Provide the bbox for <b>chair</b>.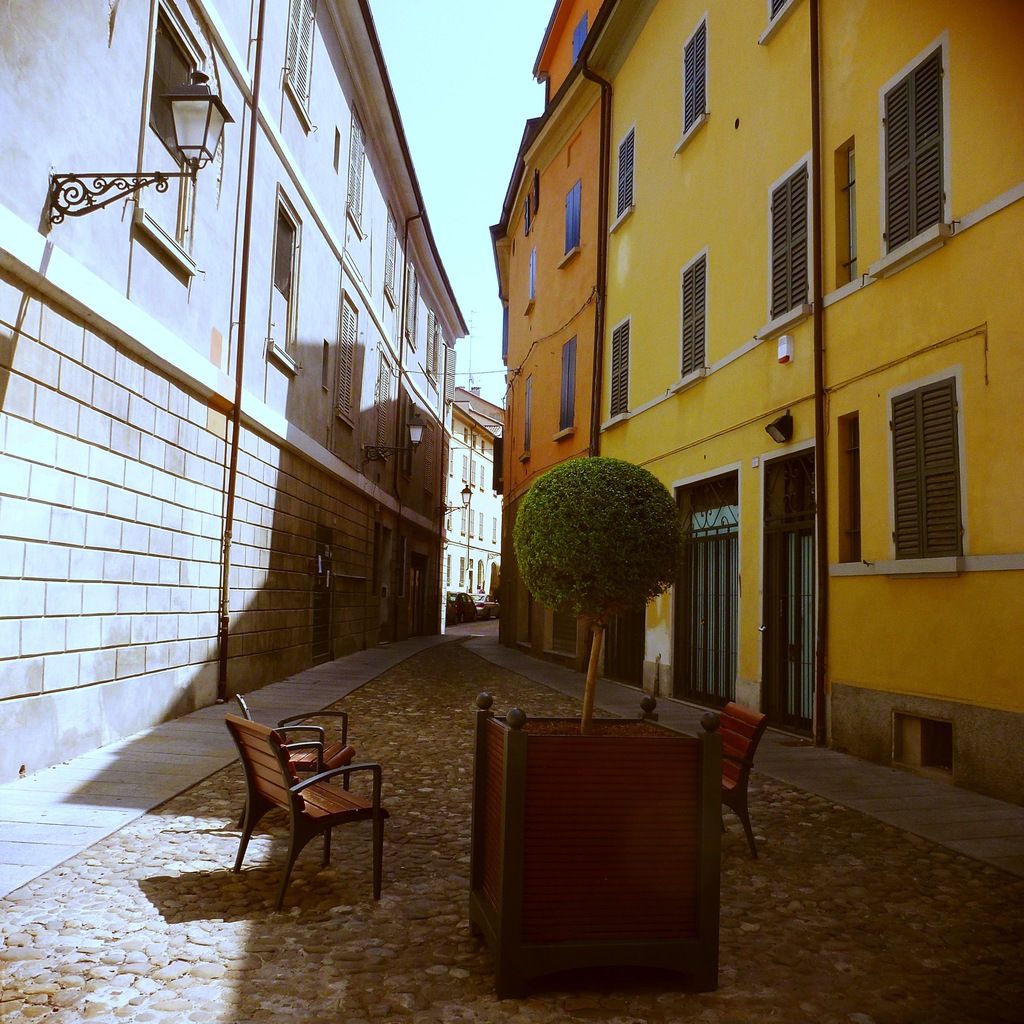
[231,691,354,830].
